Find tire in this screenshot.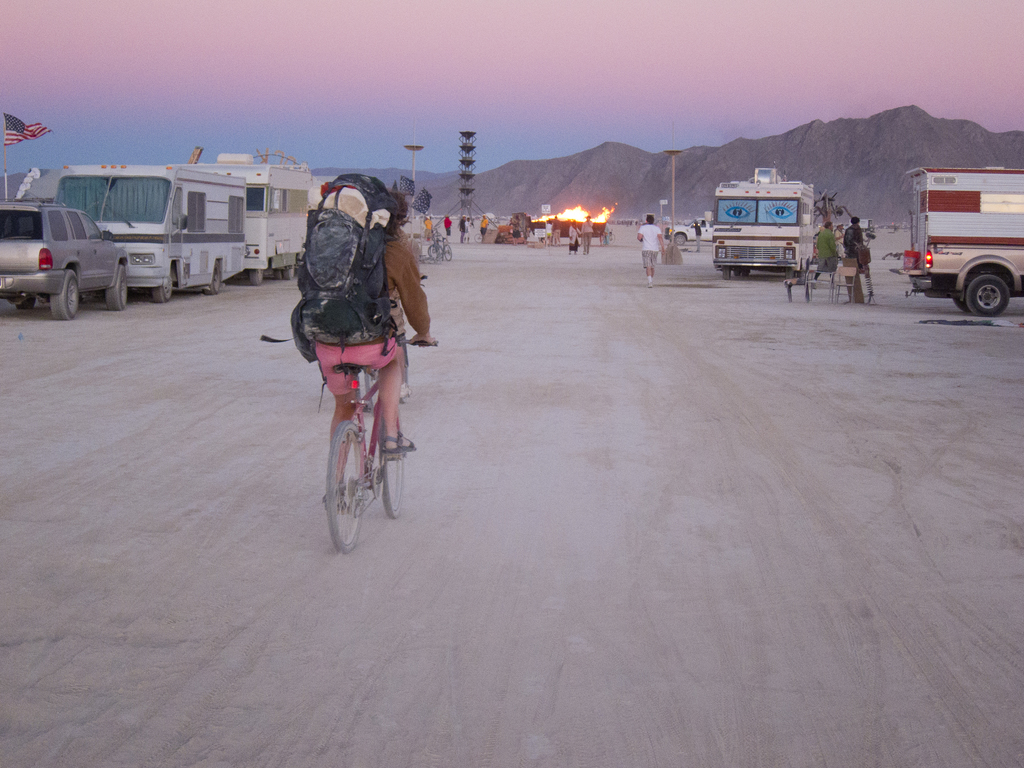
The bounding box for tire is rect(202, 288, 210, 294).
